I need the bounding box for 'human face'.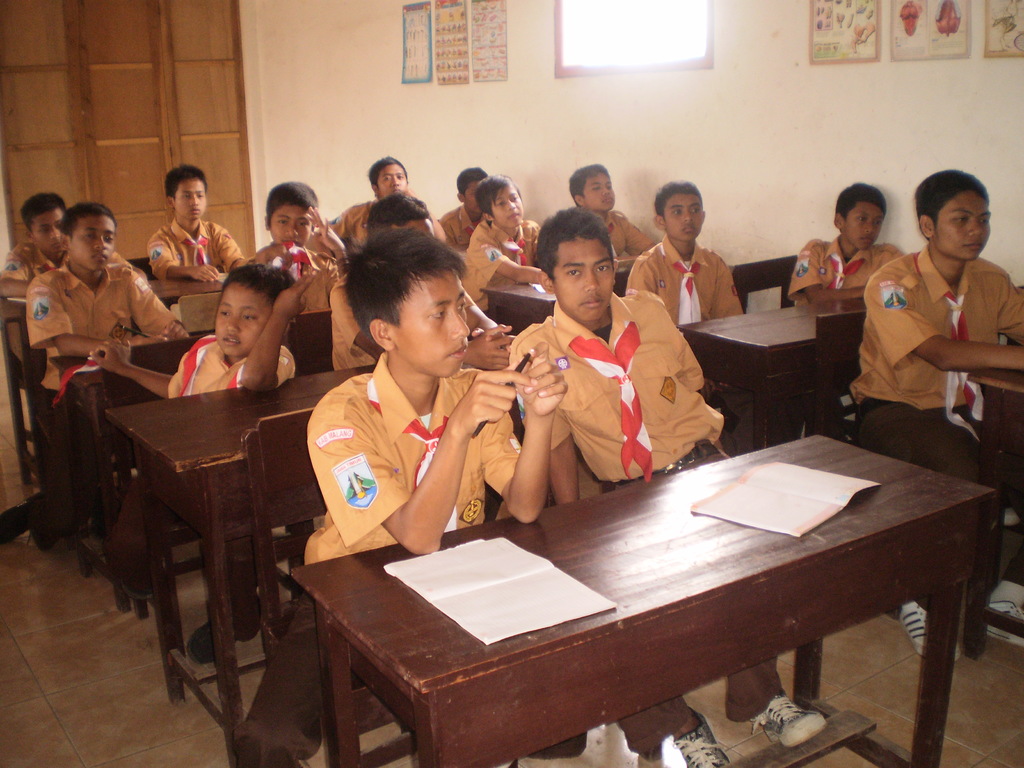
Here it is: region(269, 202, 311, 248).
